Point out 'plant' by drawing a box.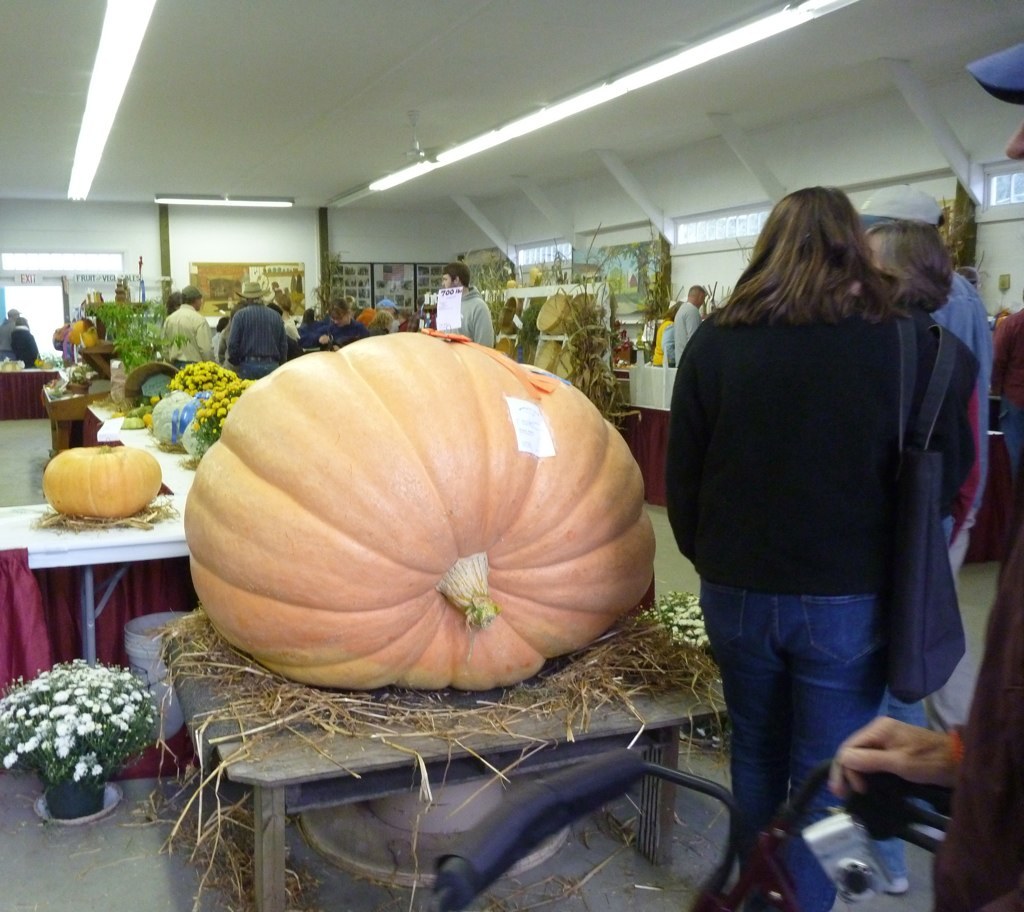
bbox(0, 639, 196, 821).
